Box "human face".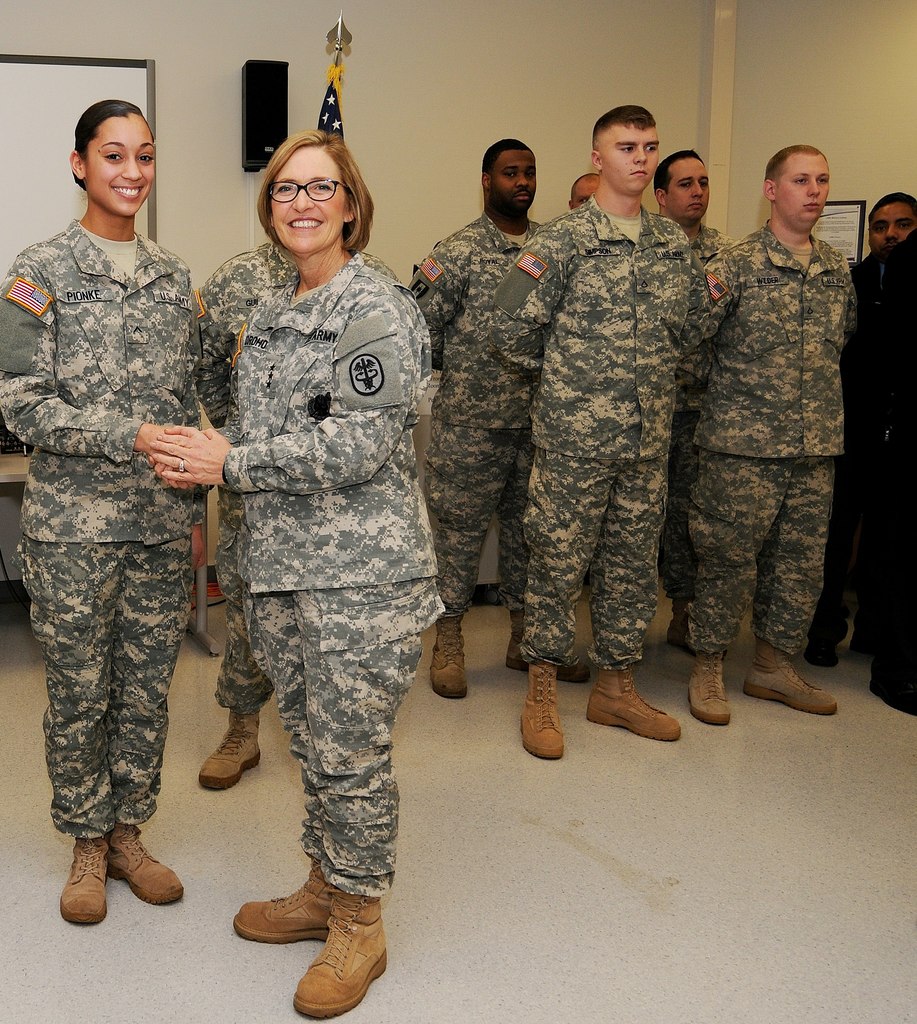
bbox(671, 153, 713, 227).
